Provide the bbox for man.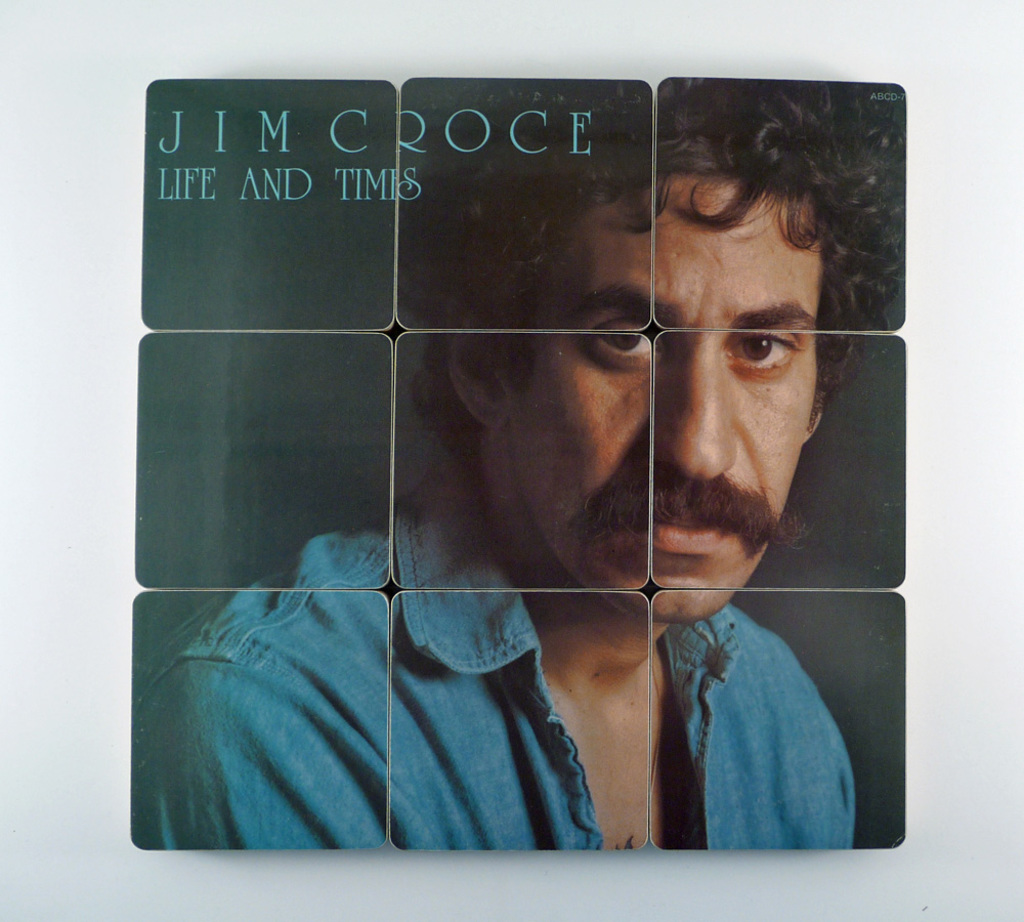
126 82 949 858.
